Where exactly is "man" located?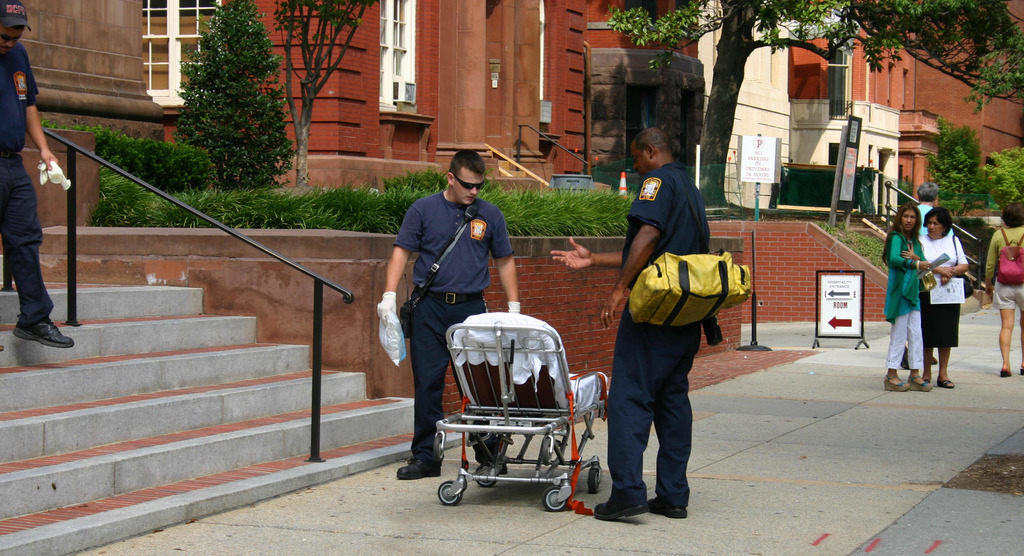
Its bounding box is 897 180 959 371.
